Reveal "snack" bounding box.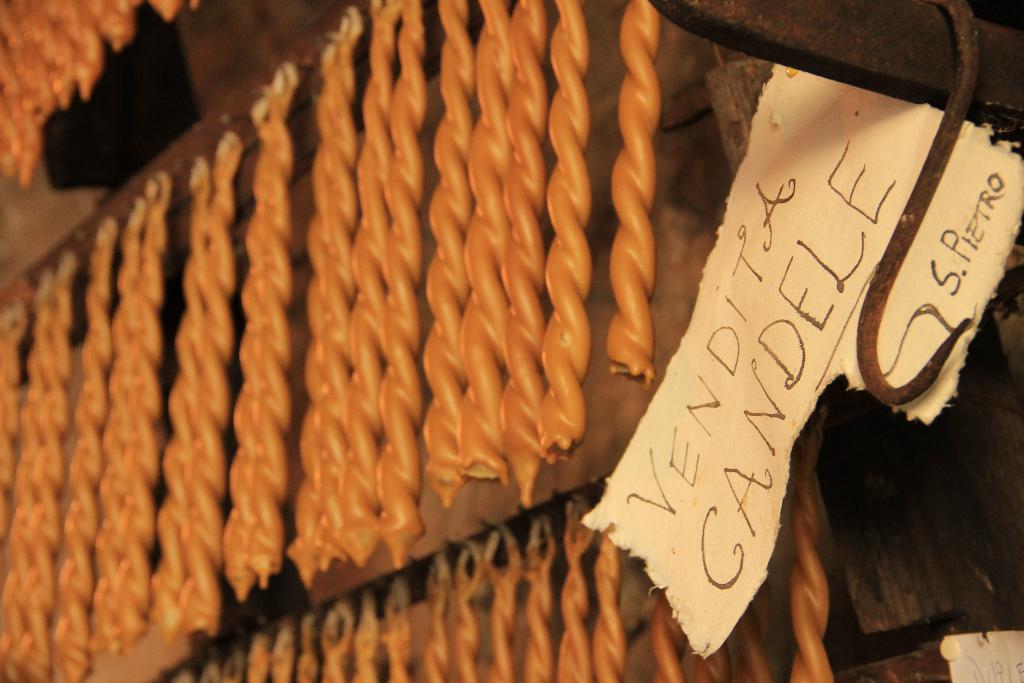
Revealed: locate(259, 61, 307, 593).
